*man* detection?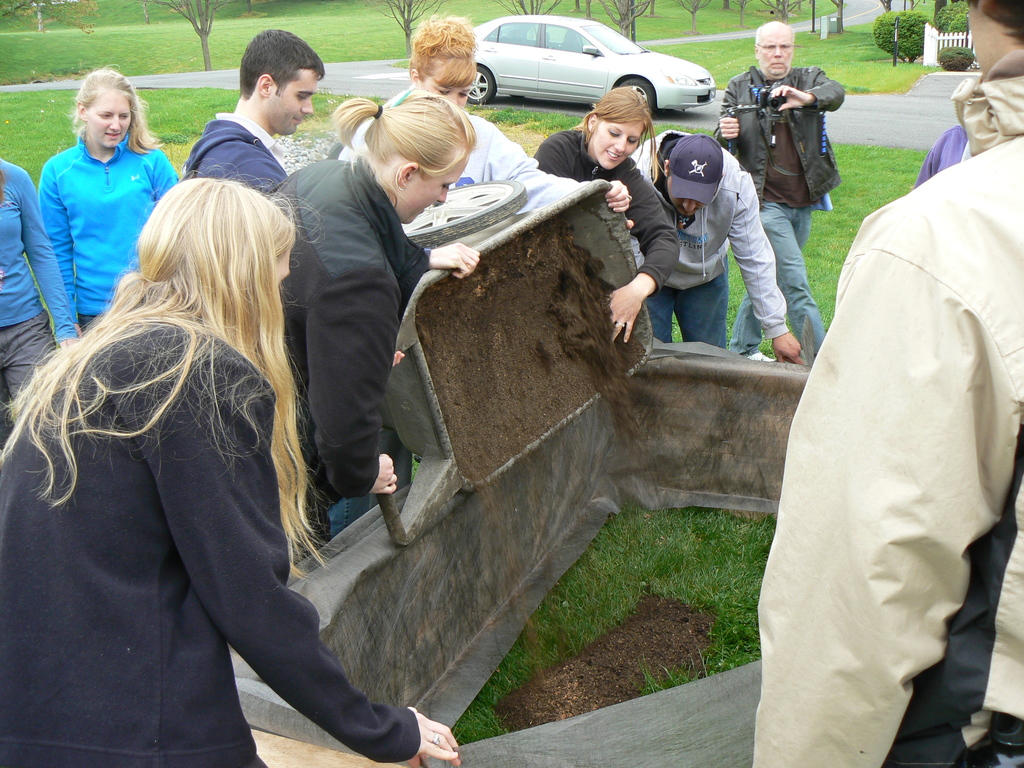
BBox(618, 103, 814, 372)
